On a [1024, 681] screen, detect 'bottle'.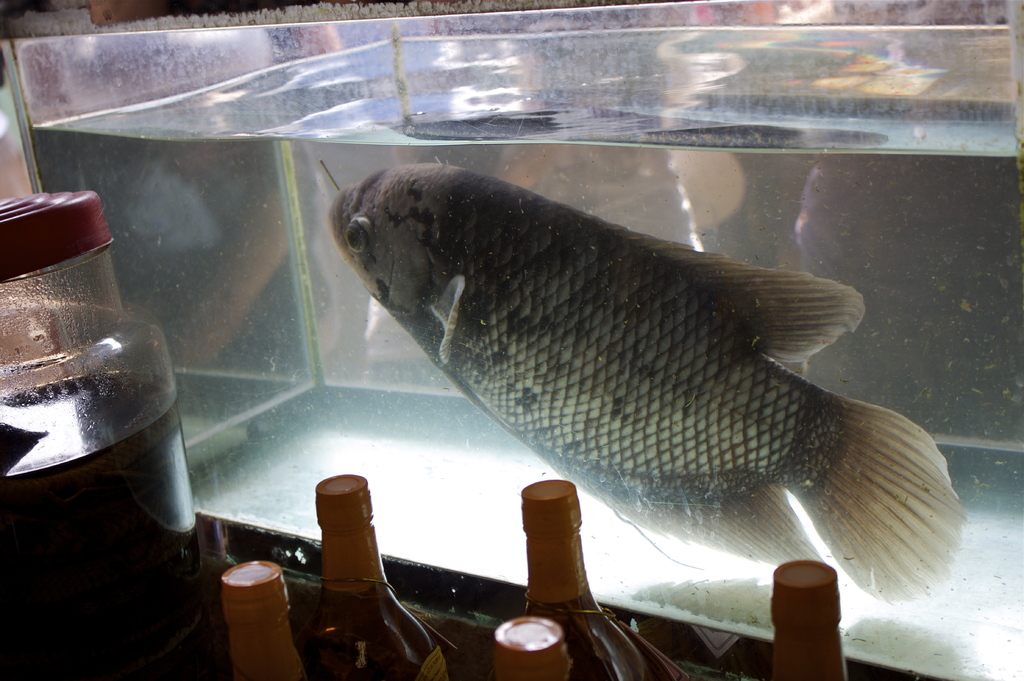
520:479:646:680.
